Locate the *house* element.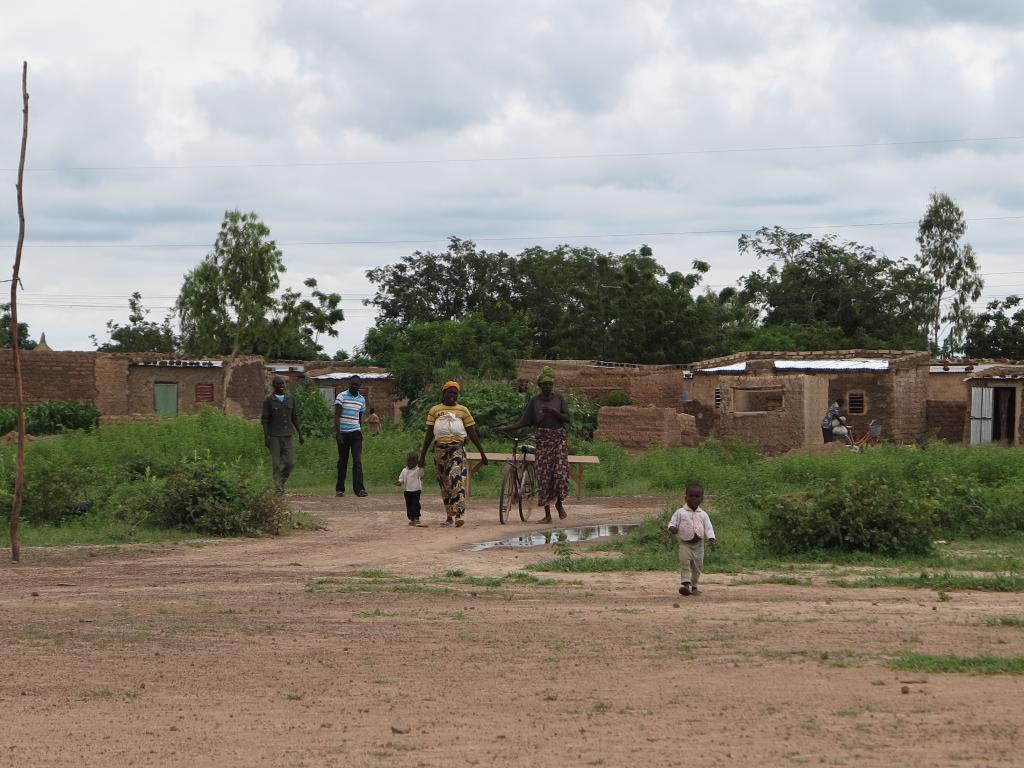
Element bbox: <region>680, 347, 934, 458</region>.
